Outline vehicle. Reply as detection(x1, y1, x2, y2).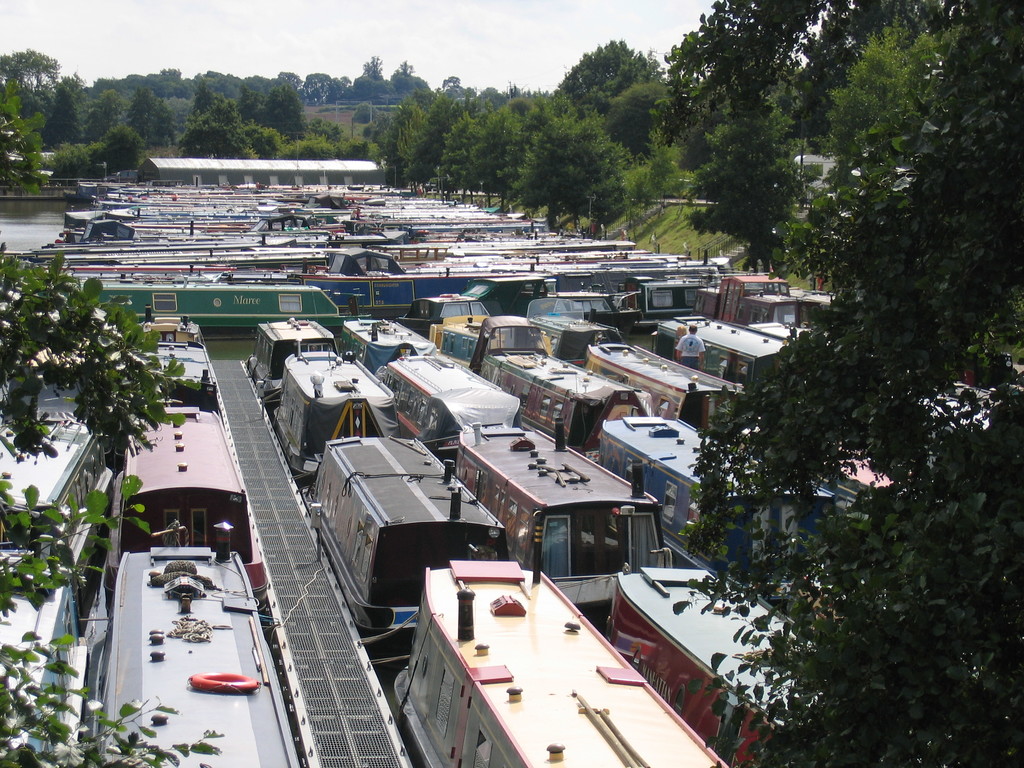
detection(604, 564, 838, 767).
